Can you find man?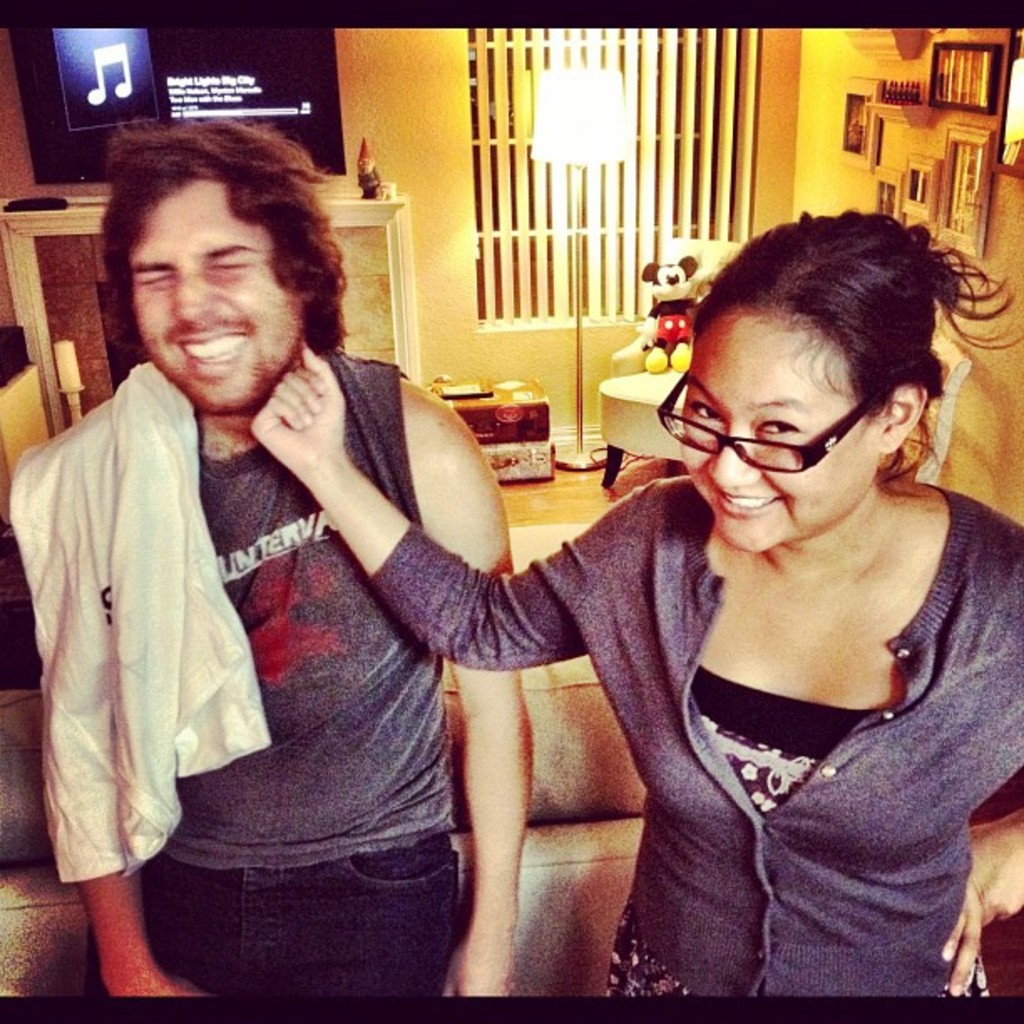
Yes, bounding box: bbox=[17, 146, 622, 997].
